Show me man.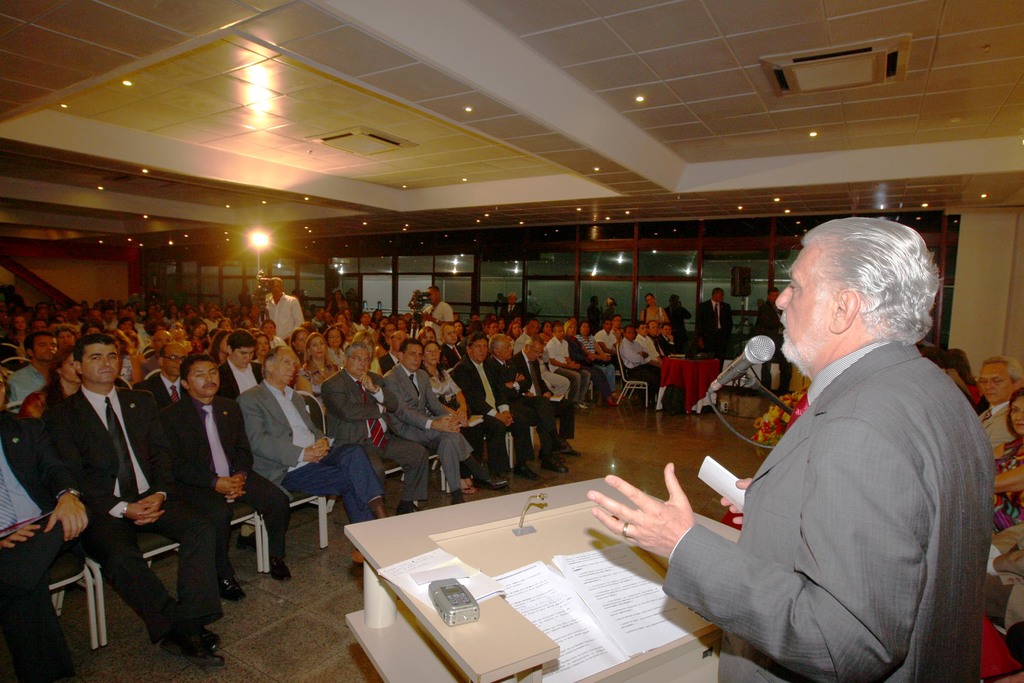
man is here: 138:327:174:385.
